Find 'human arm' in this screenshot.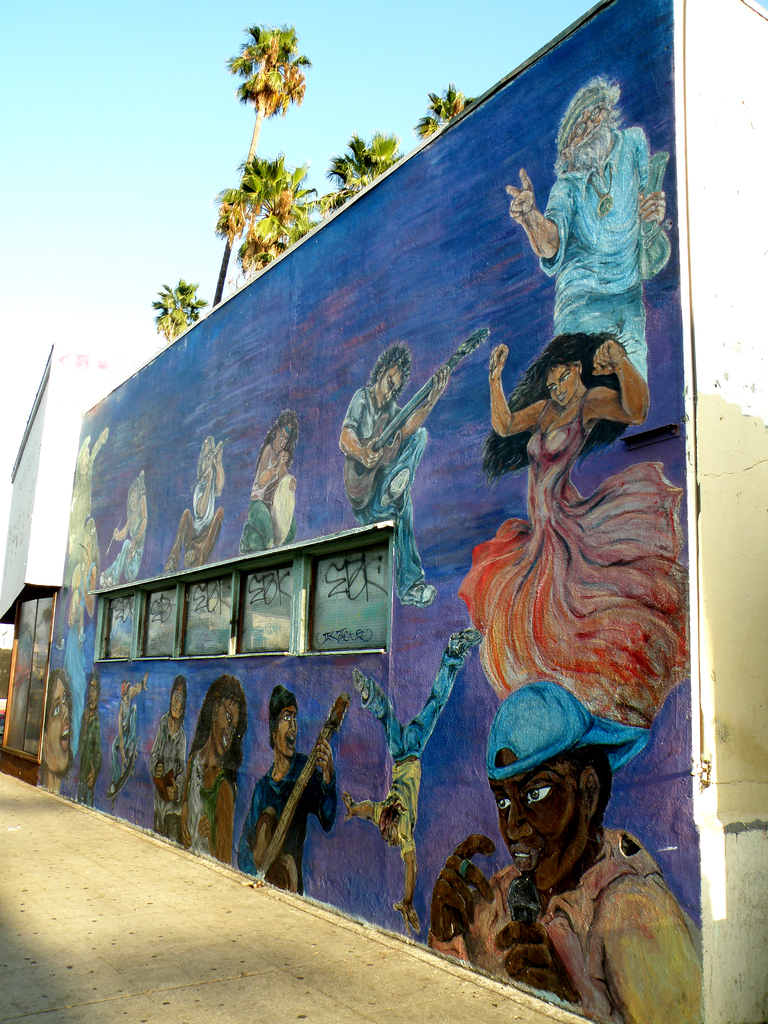
The bounding box for 'human arm' is locate(202, 442, 227, 500).
